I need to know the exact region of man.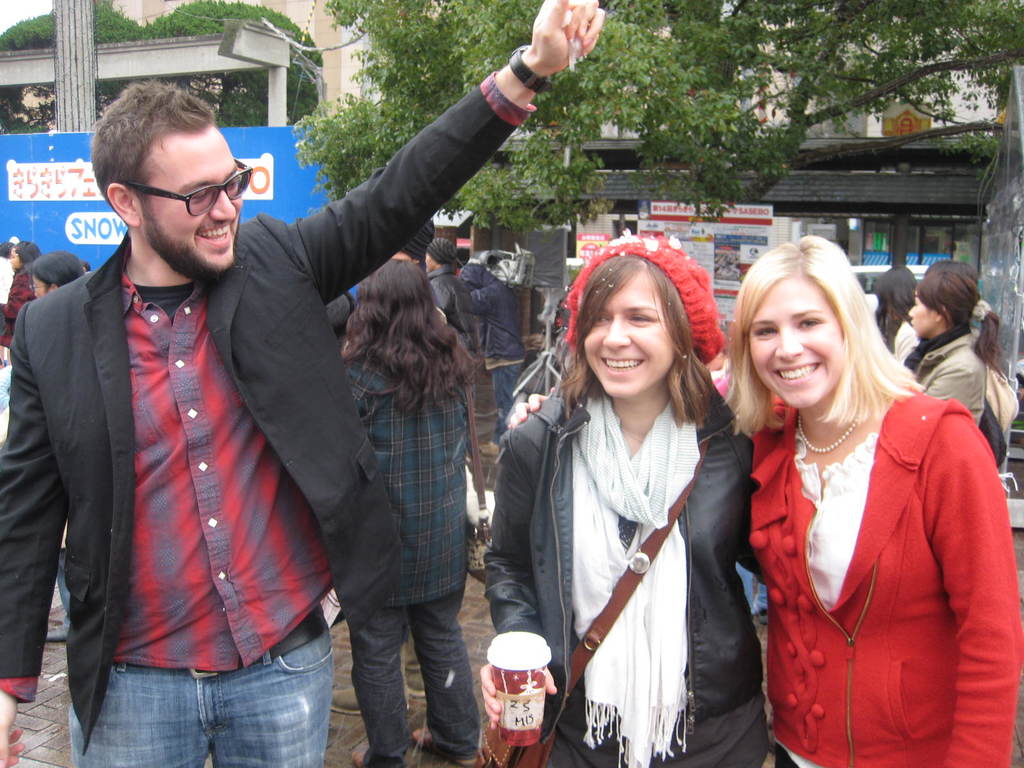
Region: locate(464, 257, 524, 444).
